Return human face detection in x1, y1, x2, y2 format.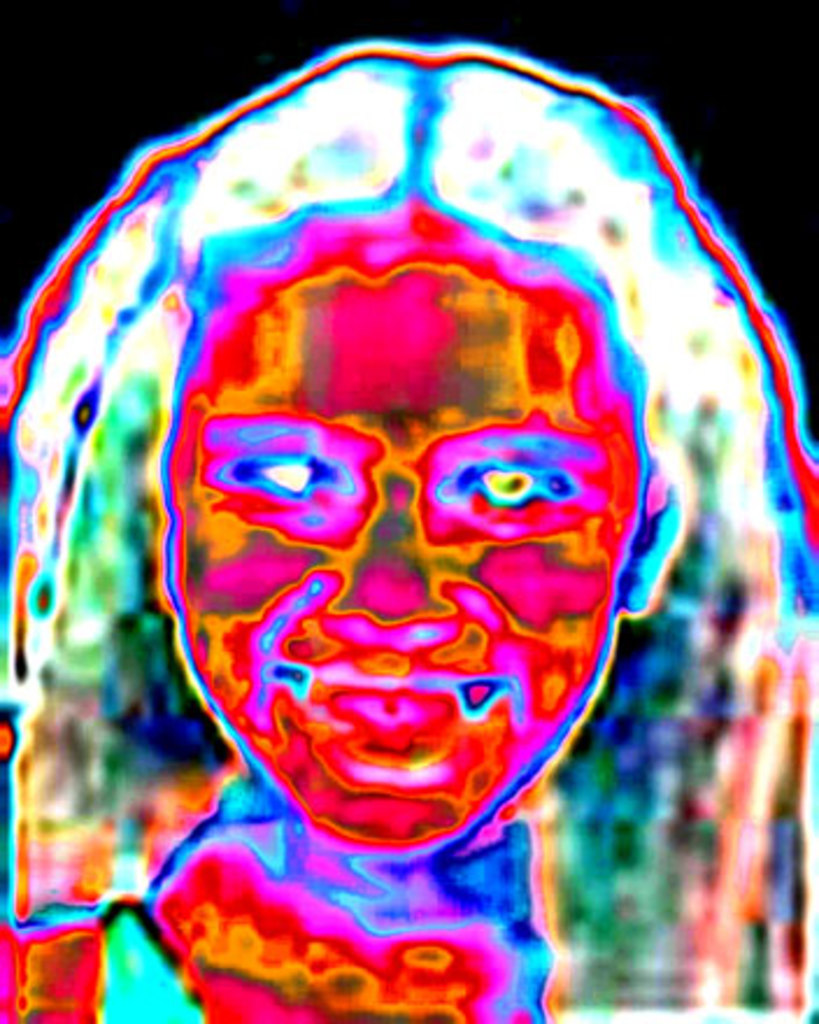
151, 219, 656, 854.
